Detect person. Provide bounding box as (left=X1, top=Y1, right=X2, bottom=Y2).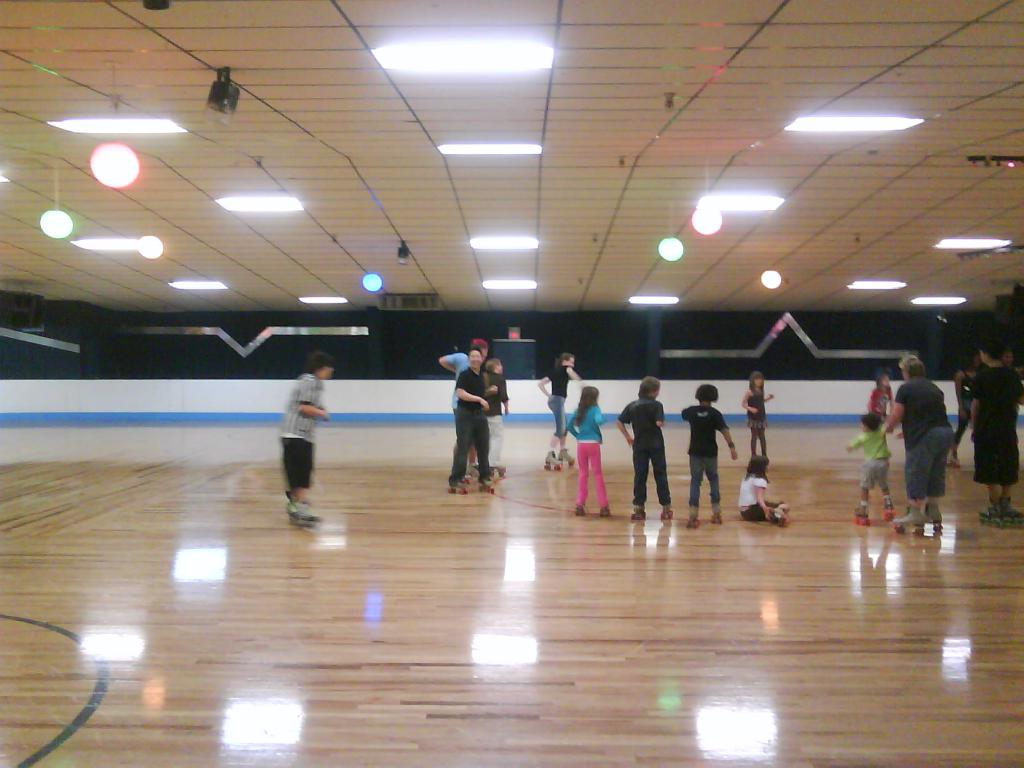
(left=1006, top=350, right=1023, bottom=437).
